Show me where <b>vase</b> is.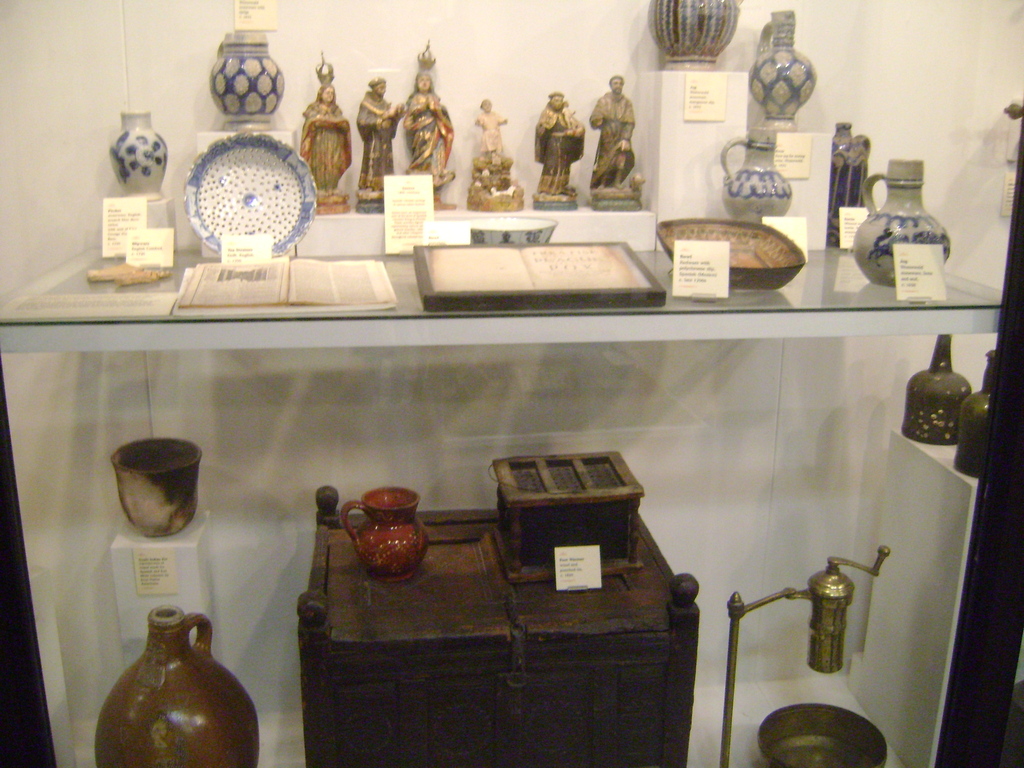
<b>vase</b> is at <bbox>746, 6, 819, 120</bbox>.
